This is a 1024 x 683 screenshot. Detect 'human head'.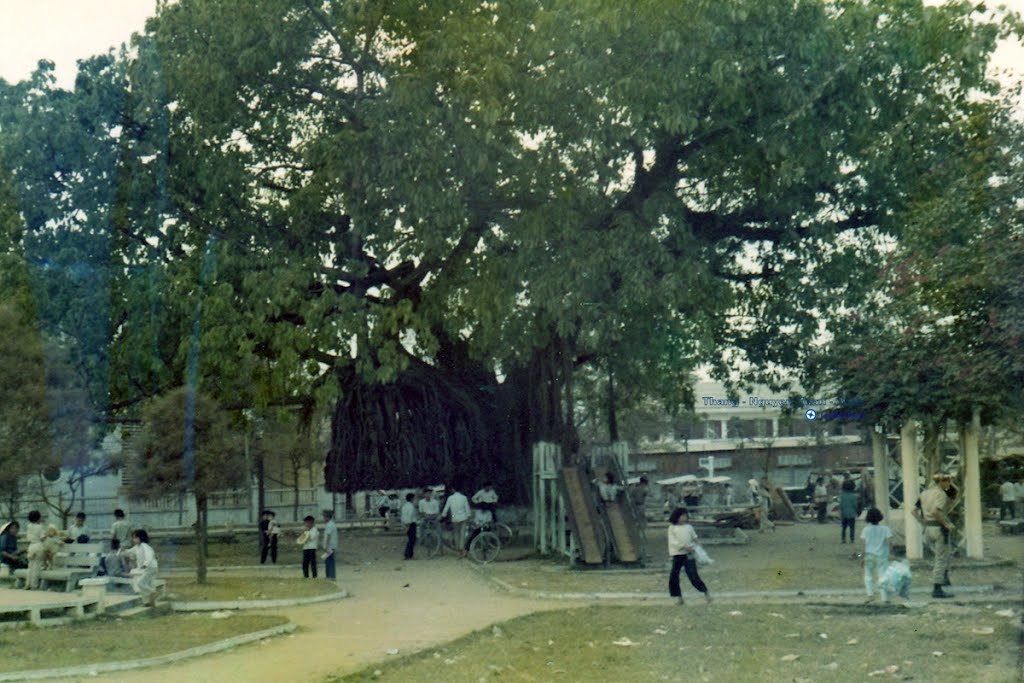
bbox=[114, 510, 124, 518].
